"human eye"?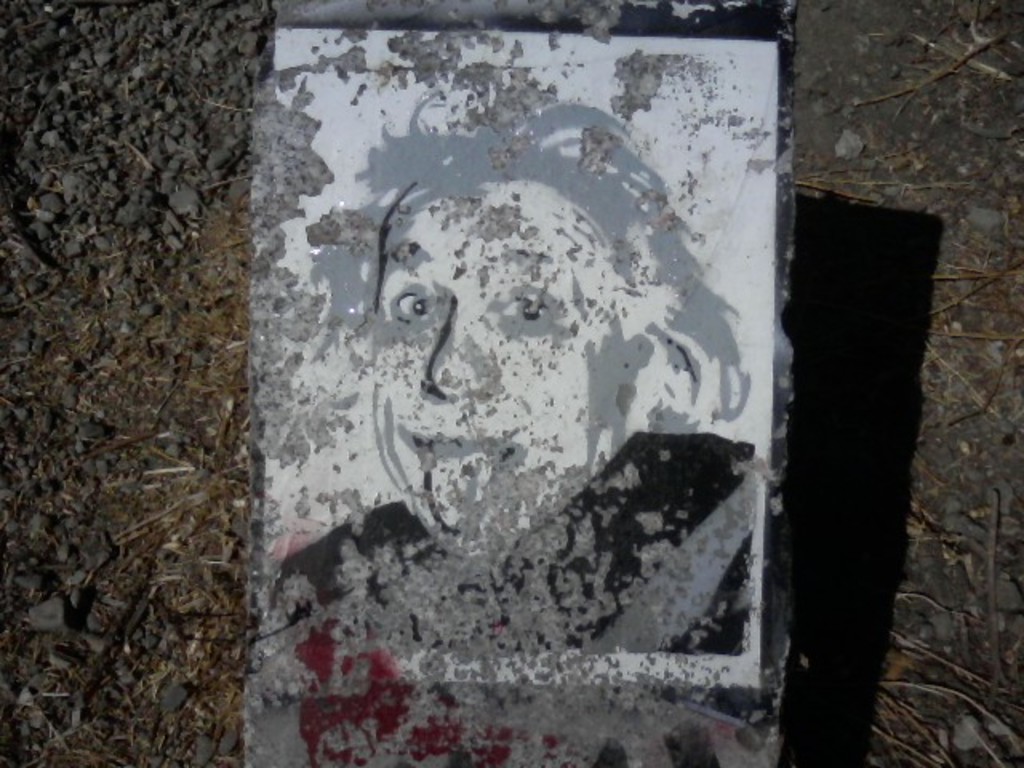
bbox=[389, 291, 440, 322]
